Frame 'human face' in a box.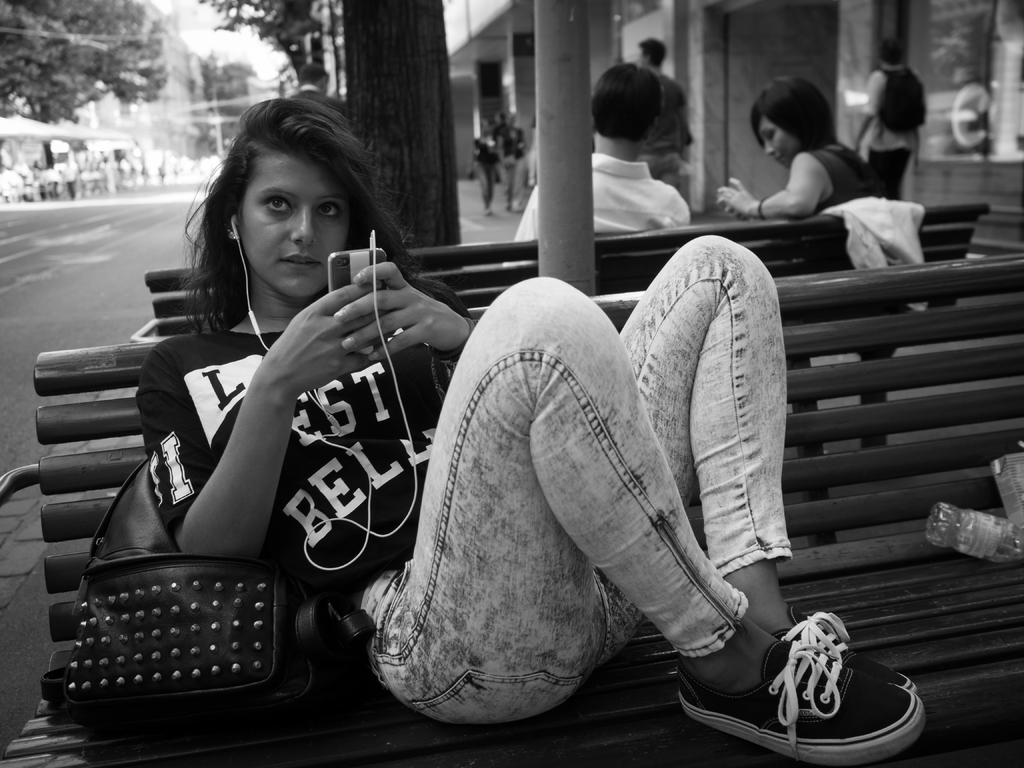
crop(763, 119, 801, 168).
